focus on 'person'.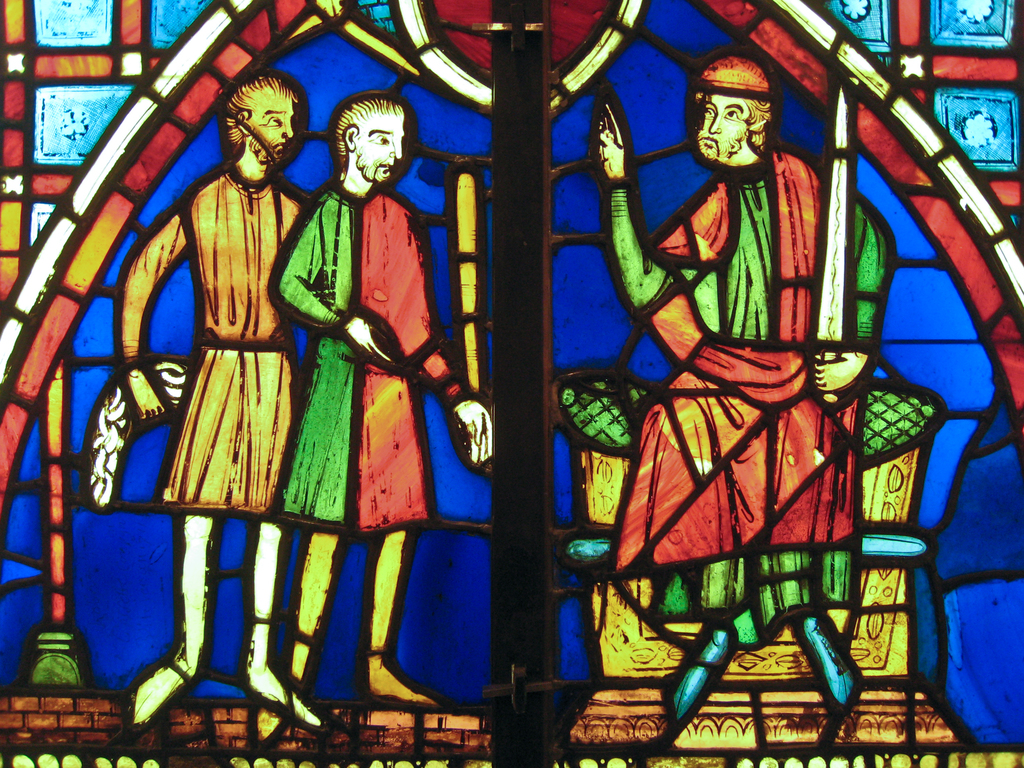
Focused at (x1=596, y1=53, x2=891, y2=720).
